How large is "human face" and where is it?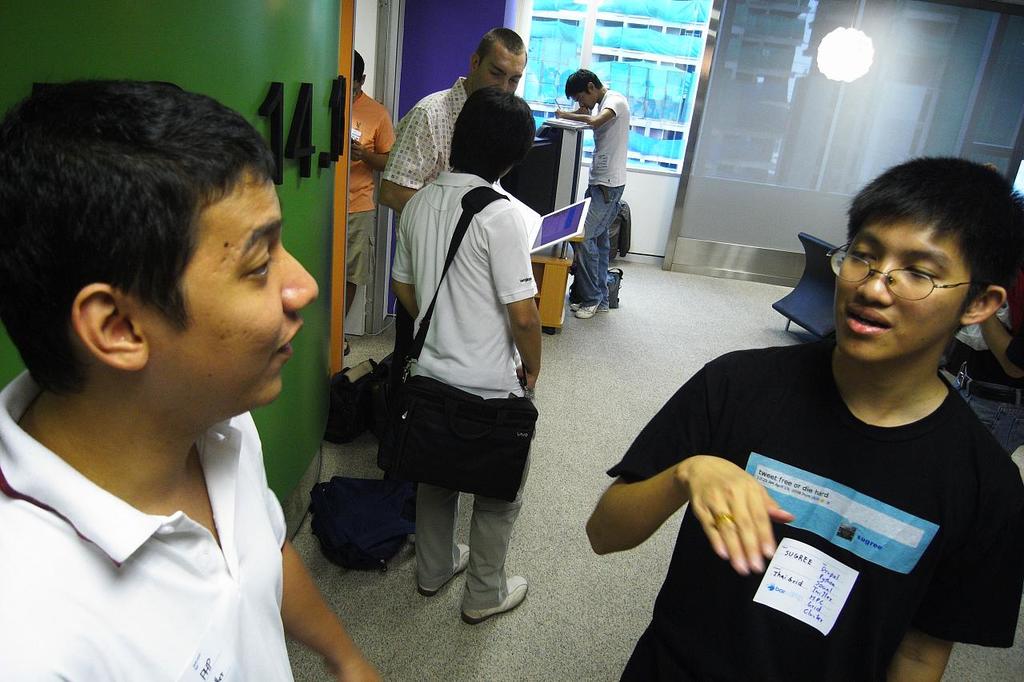
Bounding box: [835,222,971,360].
